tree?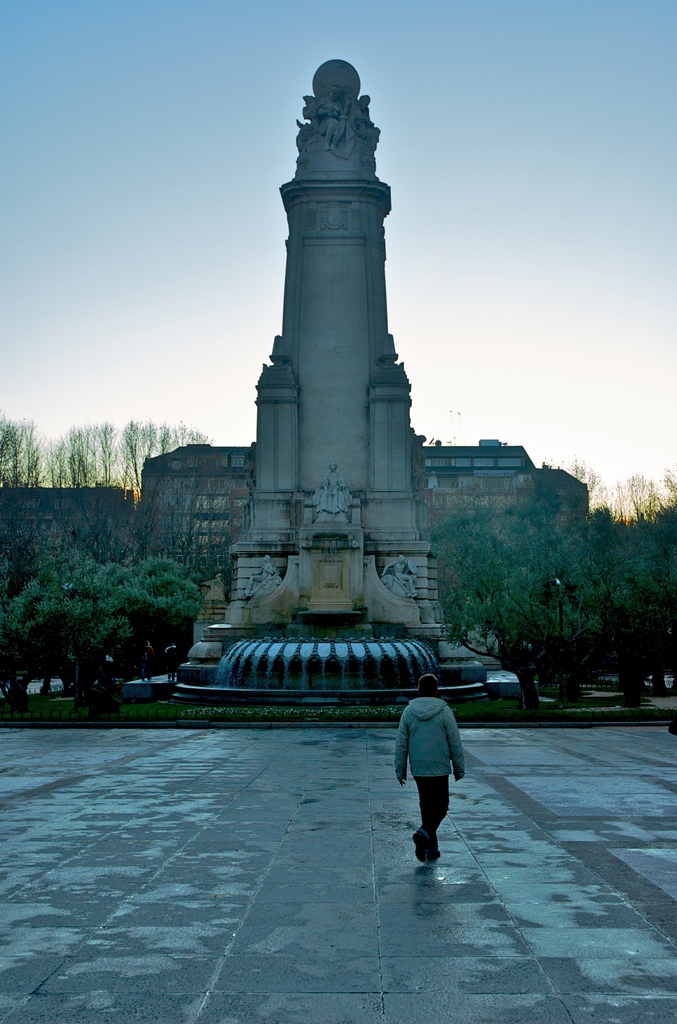
rect(0, 415, 37, 557)
